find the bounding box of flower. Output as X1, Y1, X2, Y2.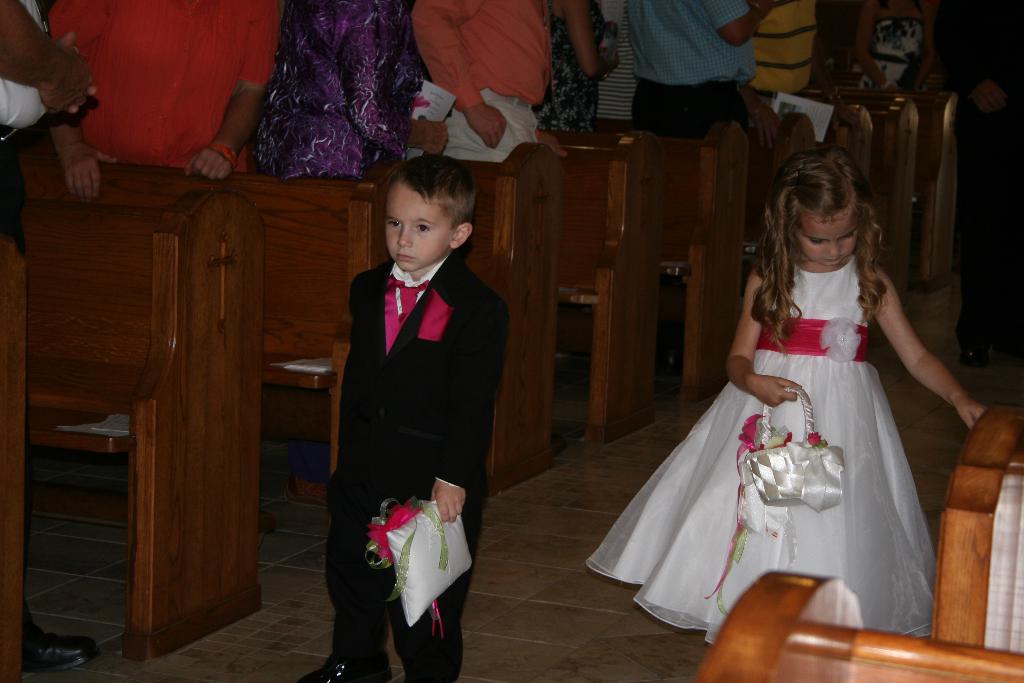
365, 493, 419, 580.
